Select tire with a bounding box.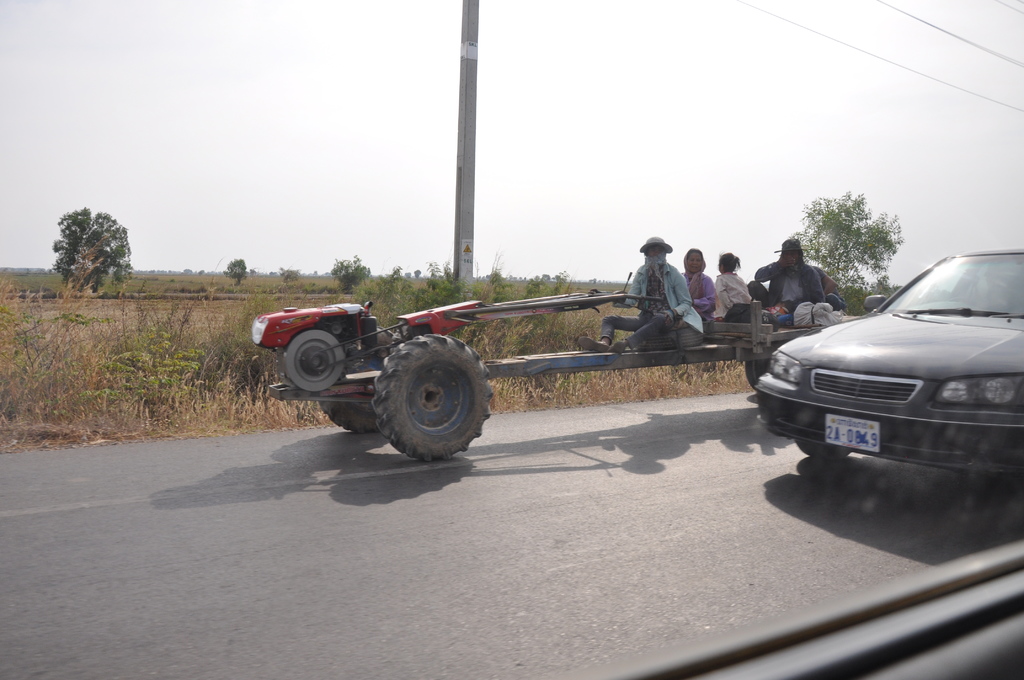
select_region(319, 327, 396, 433).
